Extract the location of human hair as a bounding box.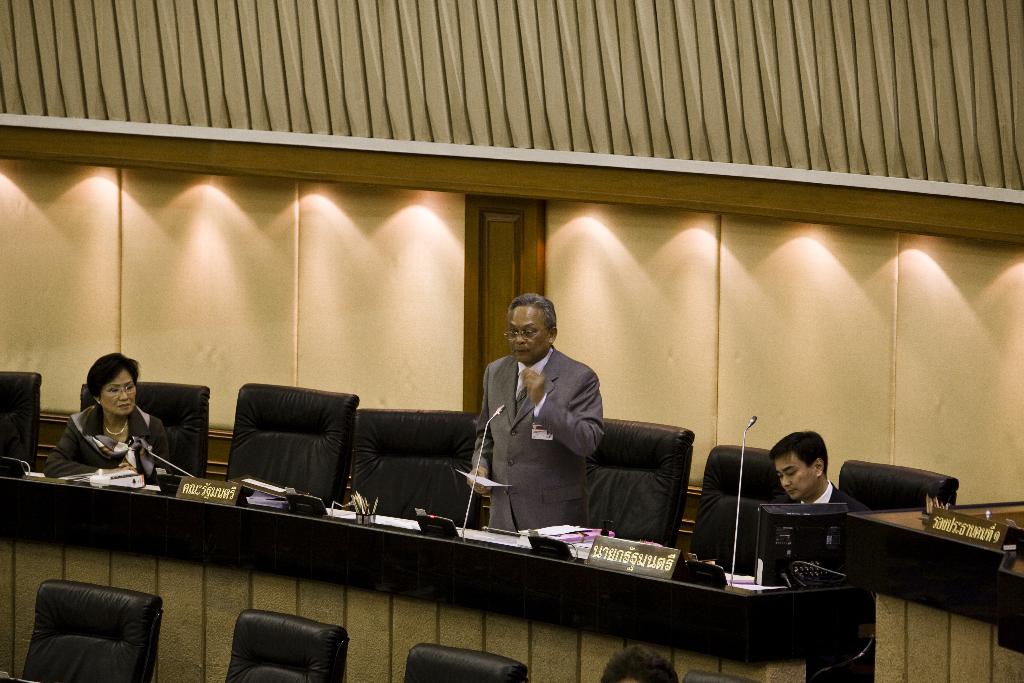
locate(599, 648, 678, 682).
